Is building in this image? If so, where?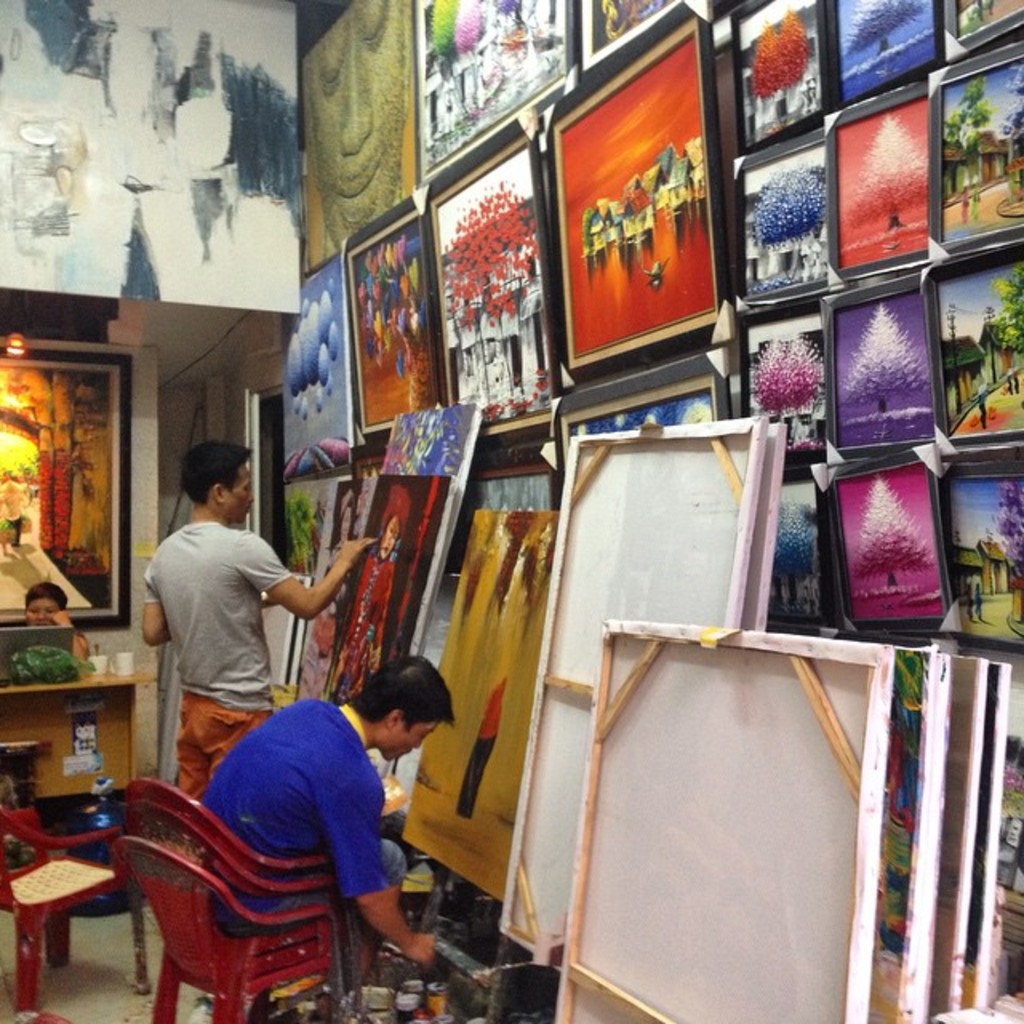
Yes, at Rect(0, 0, 1022, 1022).
